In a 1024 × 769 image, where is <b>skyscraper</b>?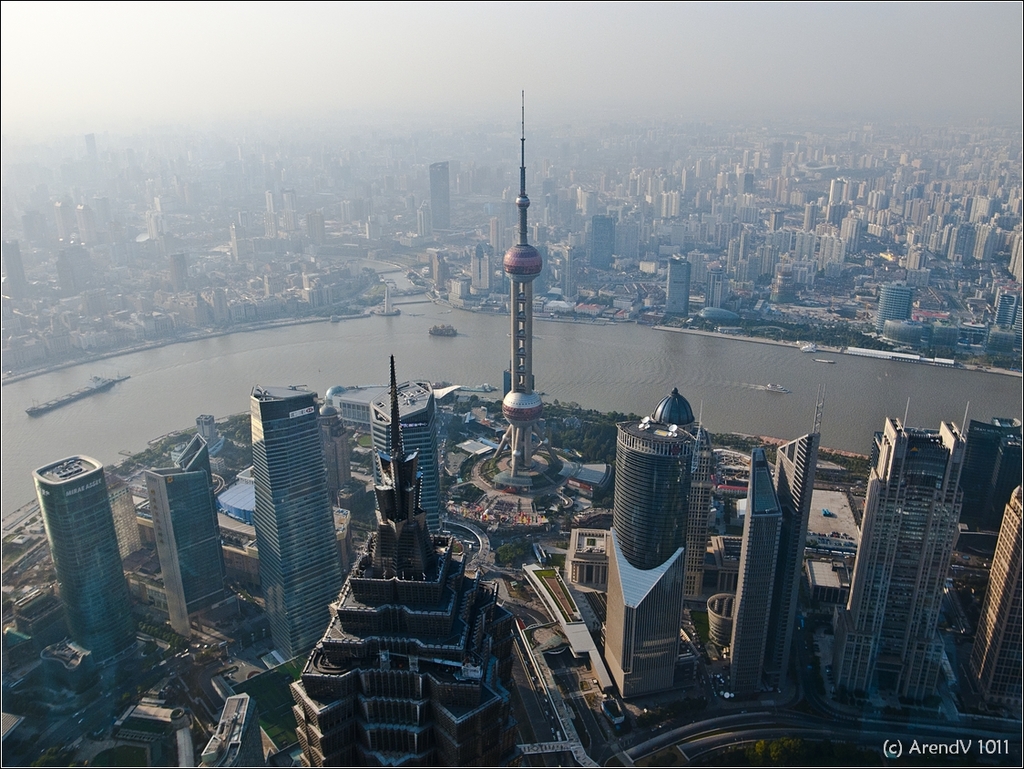
x1=363, y1=378, x2=459, y2=557.
